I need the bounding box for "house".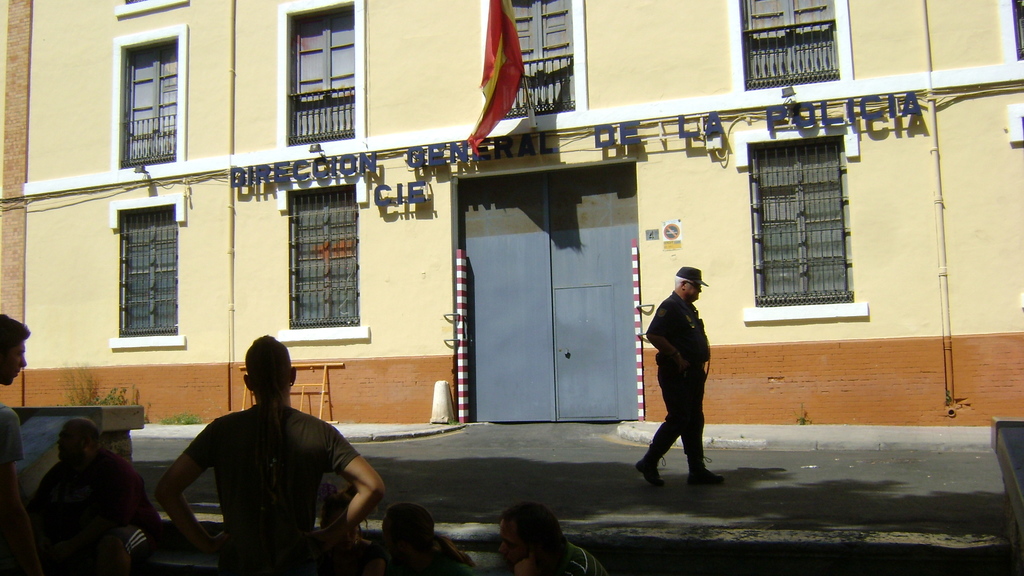
Here it is: <bbox>22, 0, 1023, 431</bbox>.
